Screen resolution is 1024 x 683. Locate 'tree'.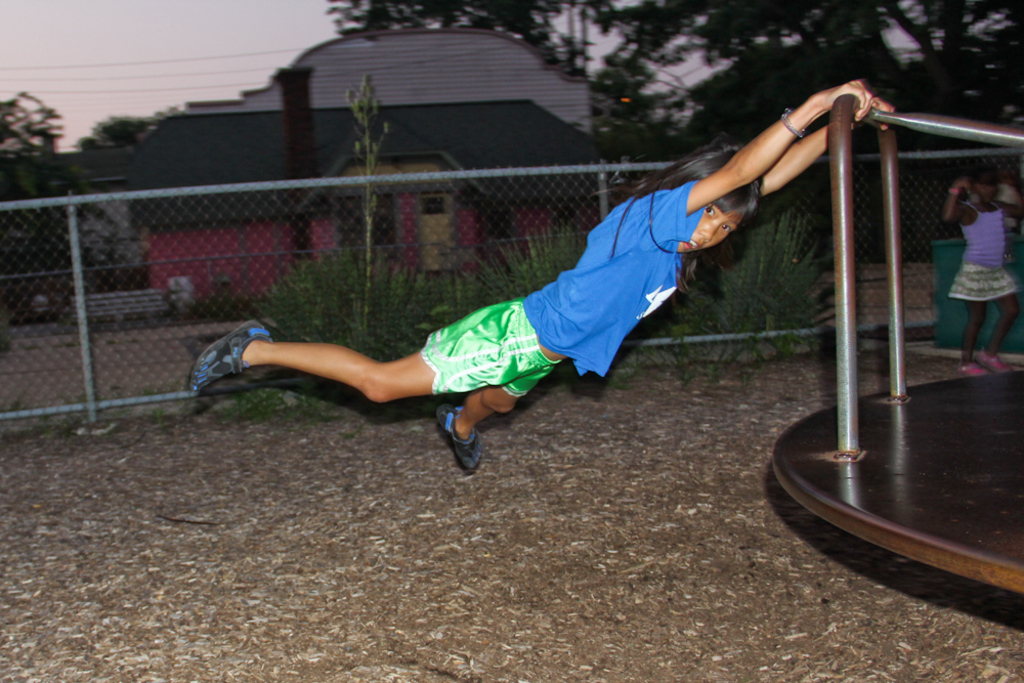
rect(0, 88, 66, 158).
